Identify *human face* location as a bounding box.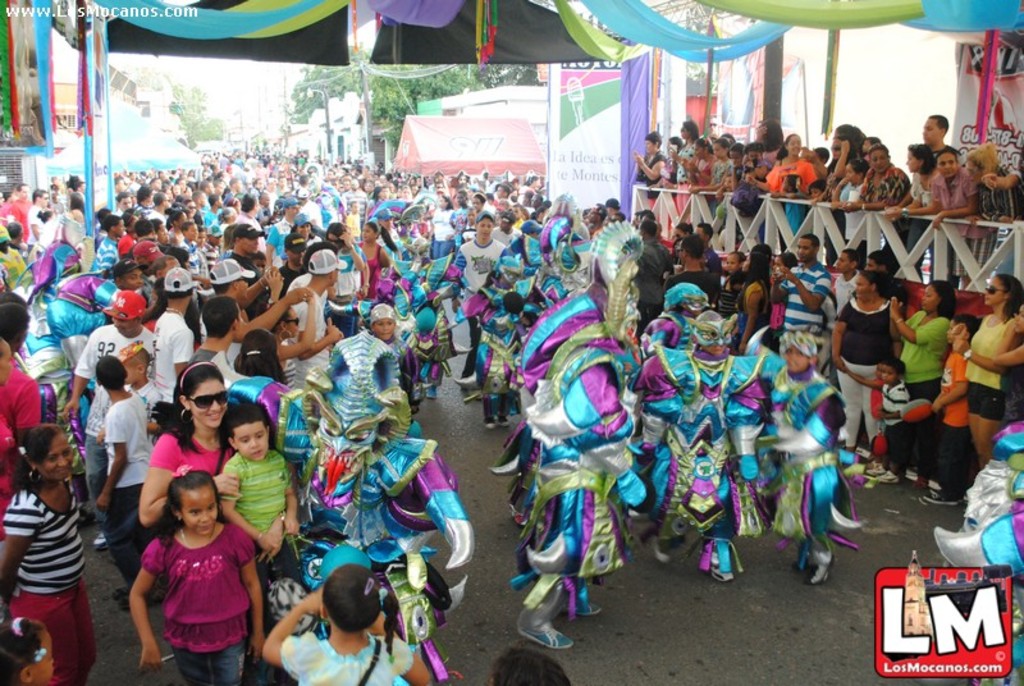
[984,274,1002,307].
